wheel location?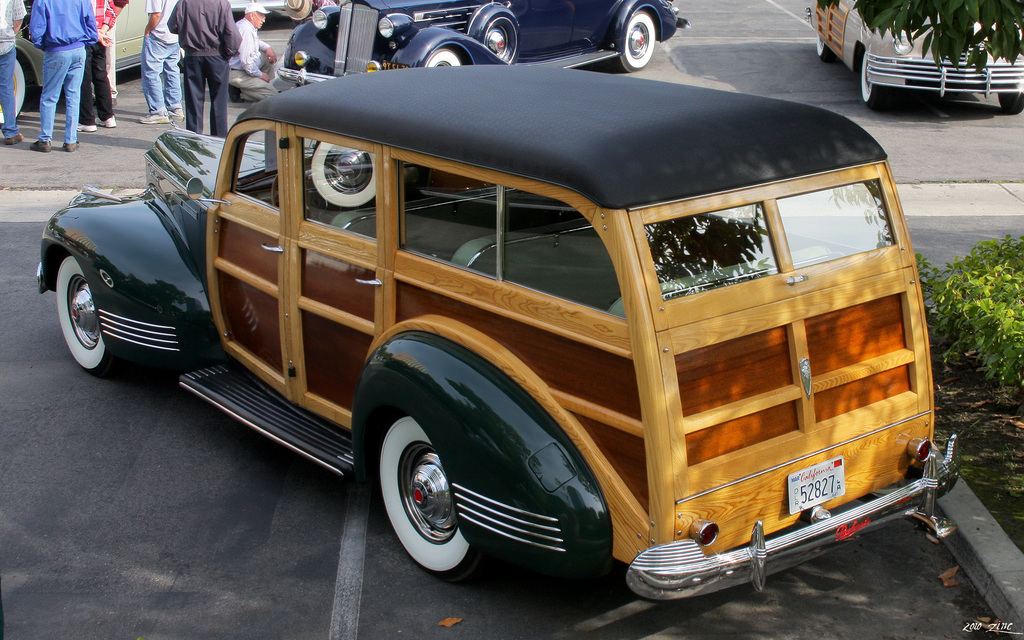
box(373, 409, 490, 585)
